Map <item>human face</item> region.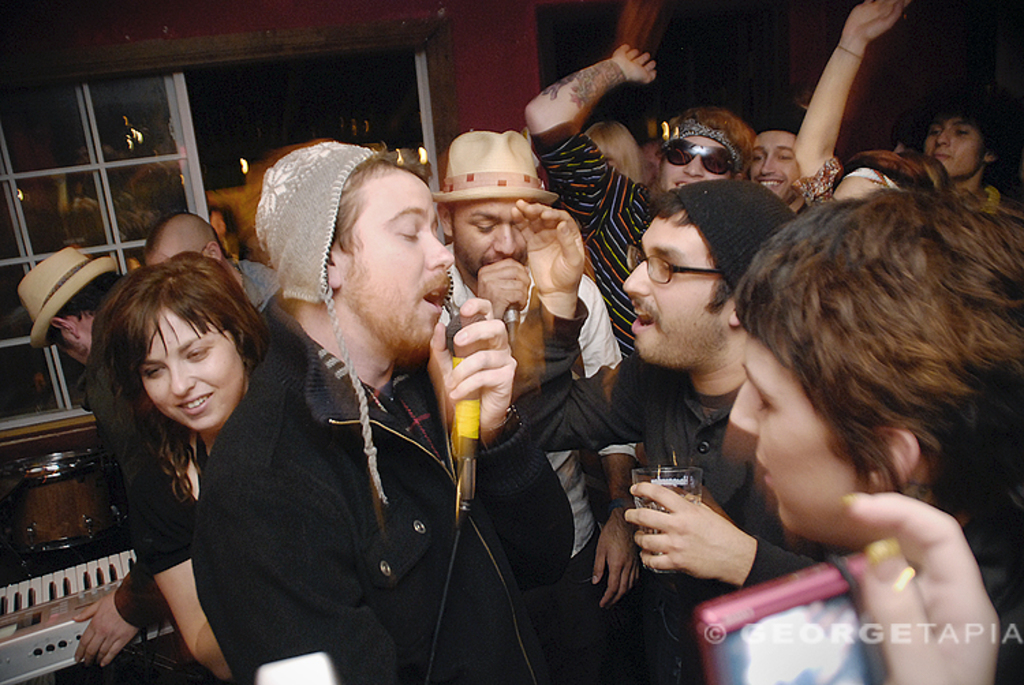
Mapped to bbox=[924, 120, 982, 180].
